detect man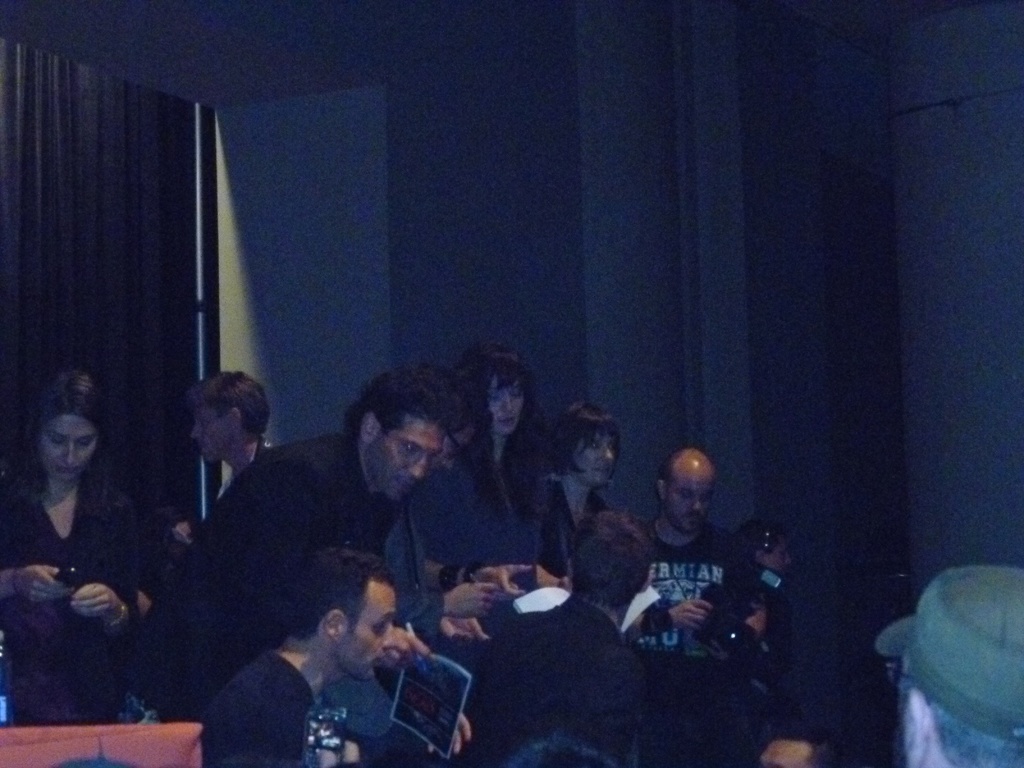
{"left": 889, "top": 566, "right": 1023, "bottom": 767}
